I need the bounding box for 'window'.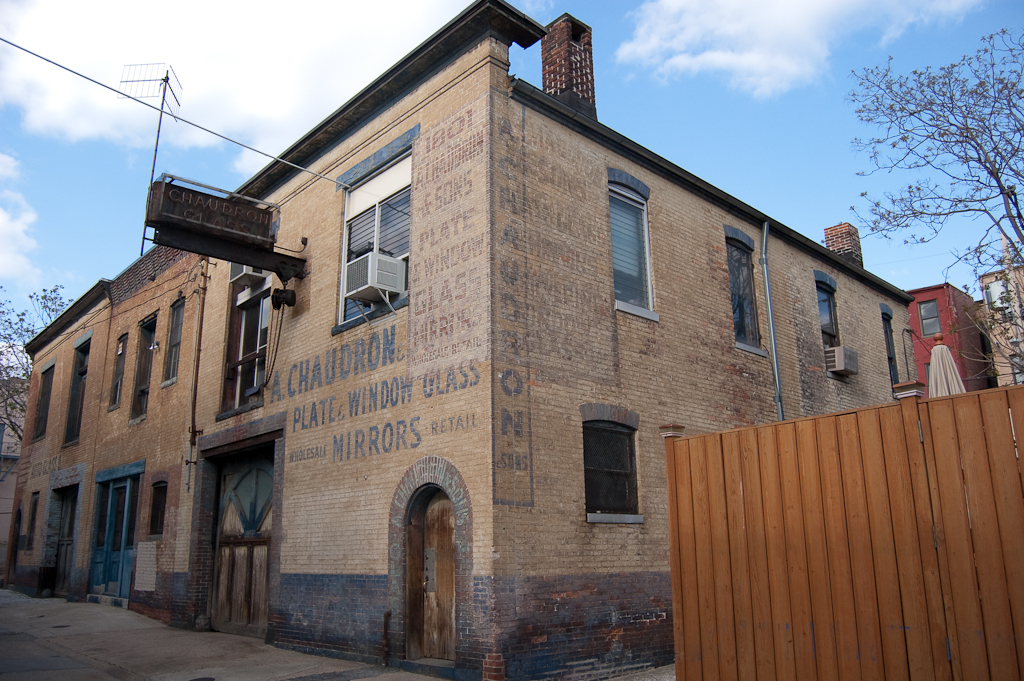
Here it is: x1=126, y1=303, x2=157, y2=422.
